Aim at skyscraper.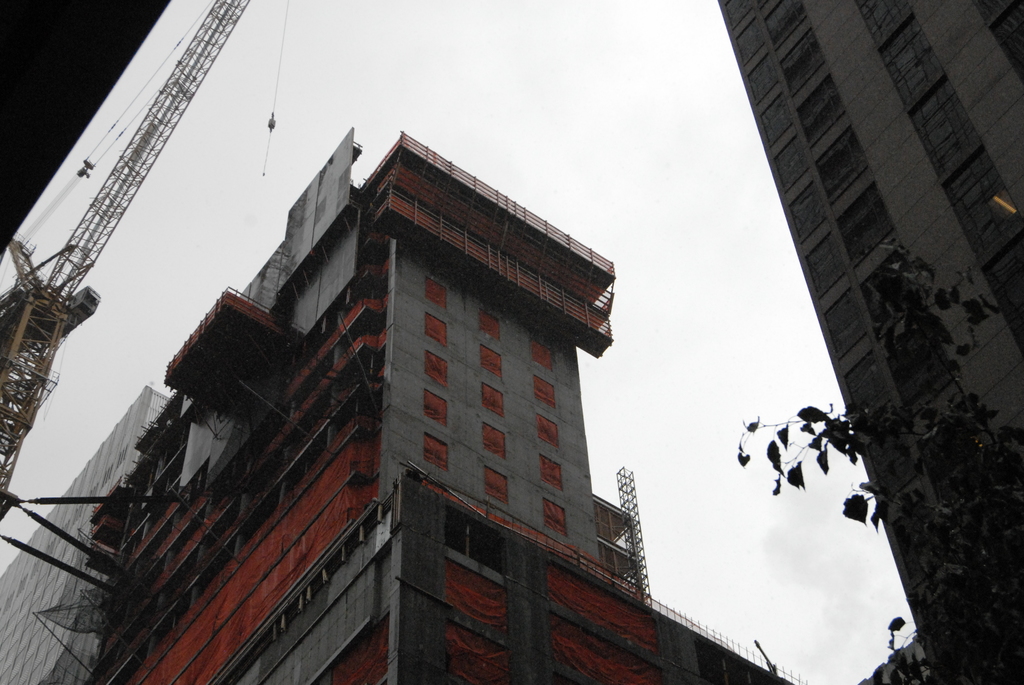
Aimed at BBox(710, 0, 1013, 566).
